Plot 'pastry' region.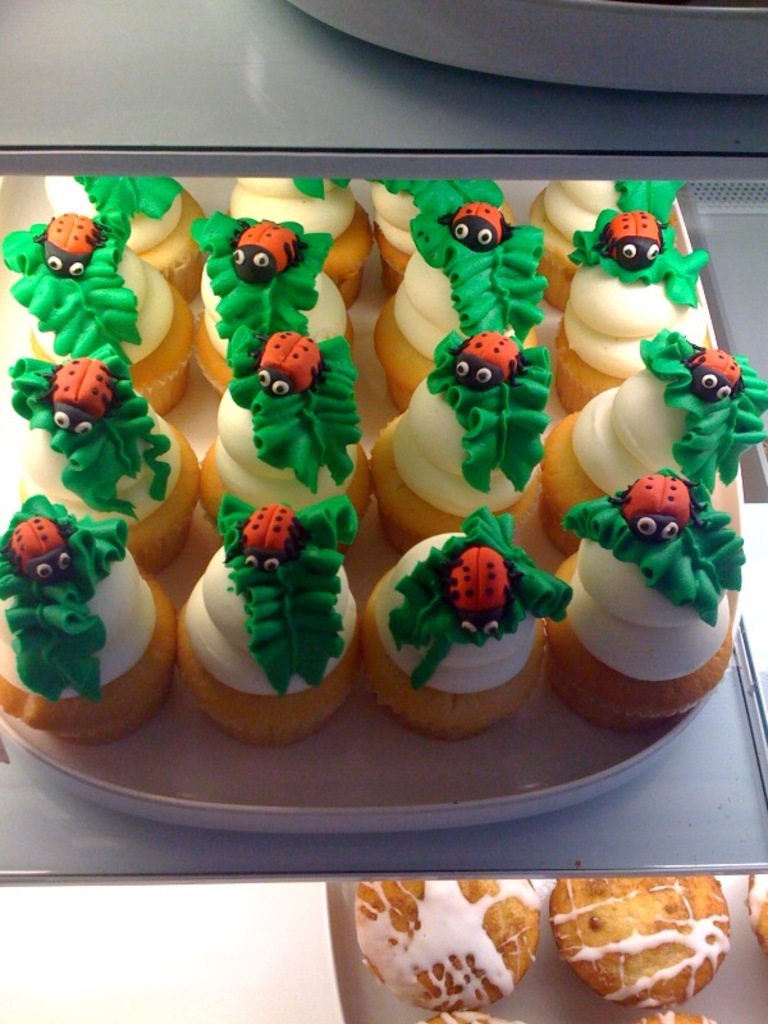
Plotted at (x1=191, y1=333, x2=376, y2=549).
